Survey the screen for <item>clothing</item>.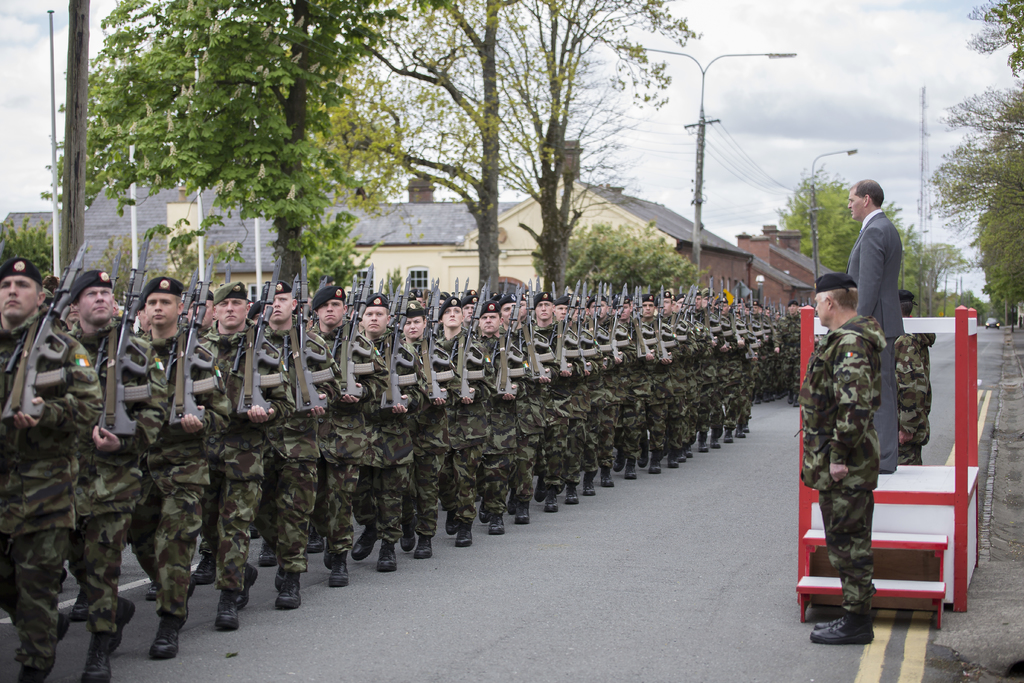
Survey found: (302,315,388,550).
